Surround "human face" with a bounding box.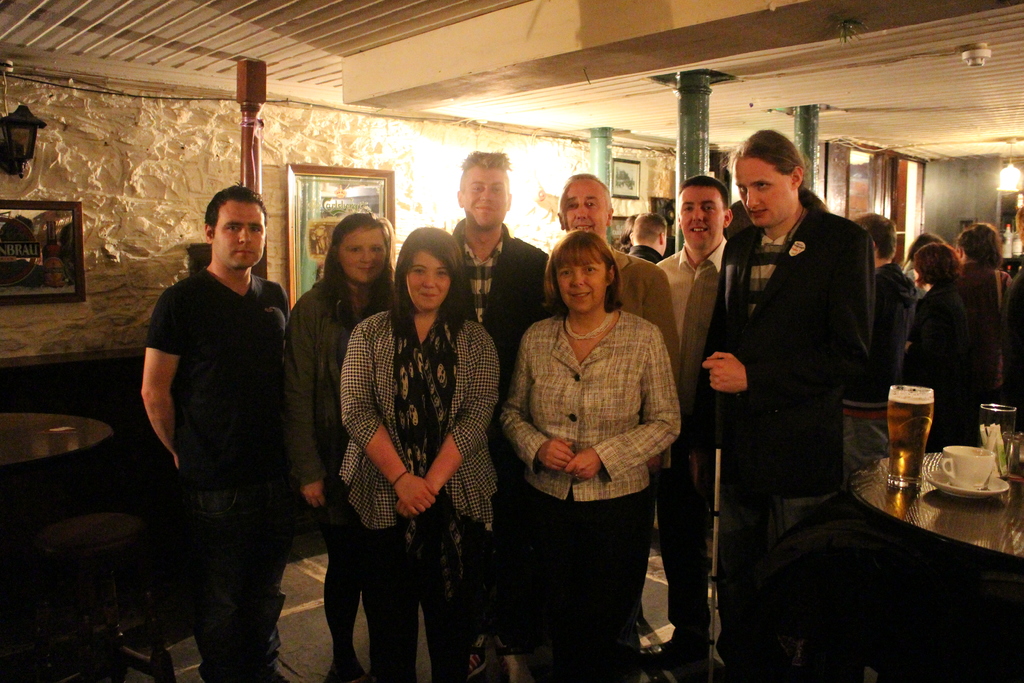
680/181/724/256.
